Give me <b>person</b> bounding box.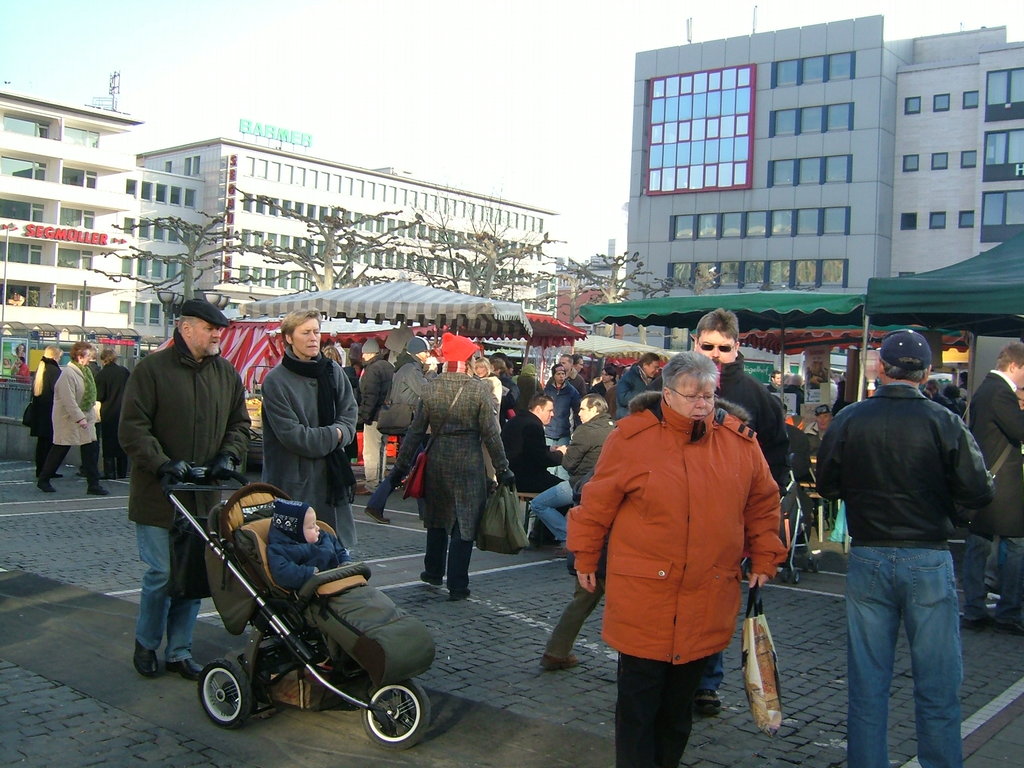
left=543, top=365, right=578, bottom=476.
